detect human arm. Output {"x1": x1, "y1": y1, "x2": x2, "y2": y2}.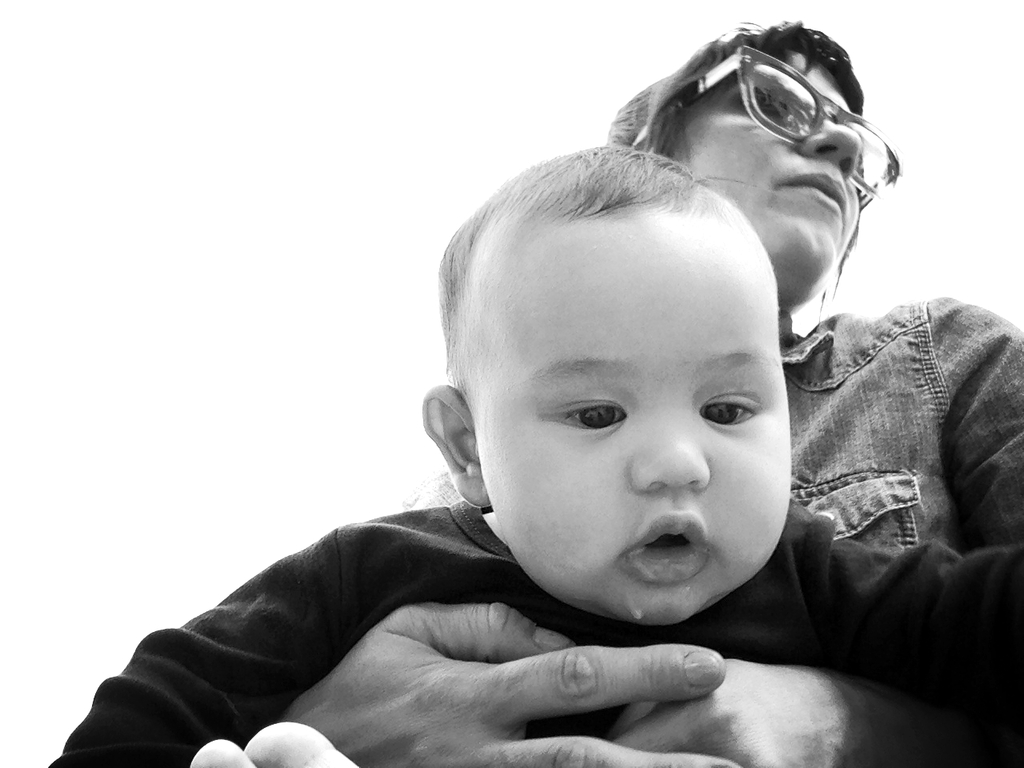
{"x1": 748, "y1": 486, "x2": 1016, "y2": 714}.
